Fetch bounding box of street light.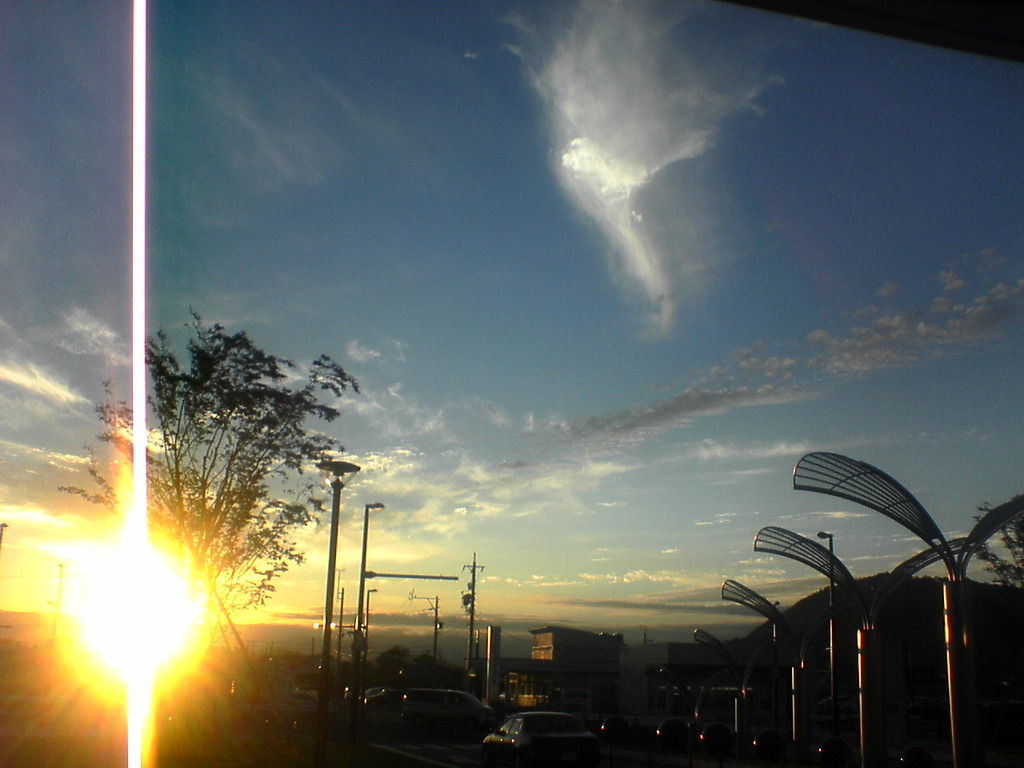
Bbox: {"x1": 350, "y1": 502, "x2": 388, "y2": 696}.
